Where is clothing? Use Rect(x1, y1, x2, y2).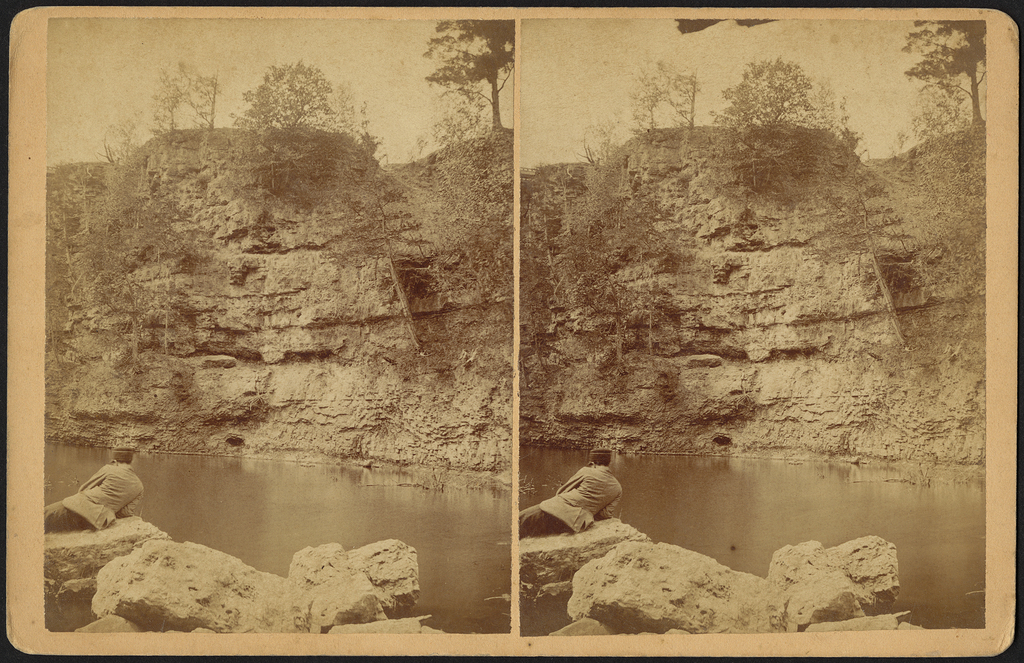
Rect(39, 462, 140, 536).
